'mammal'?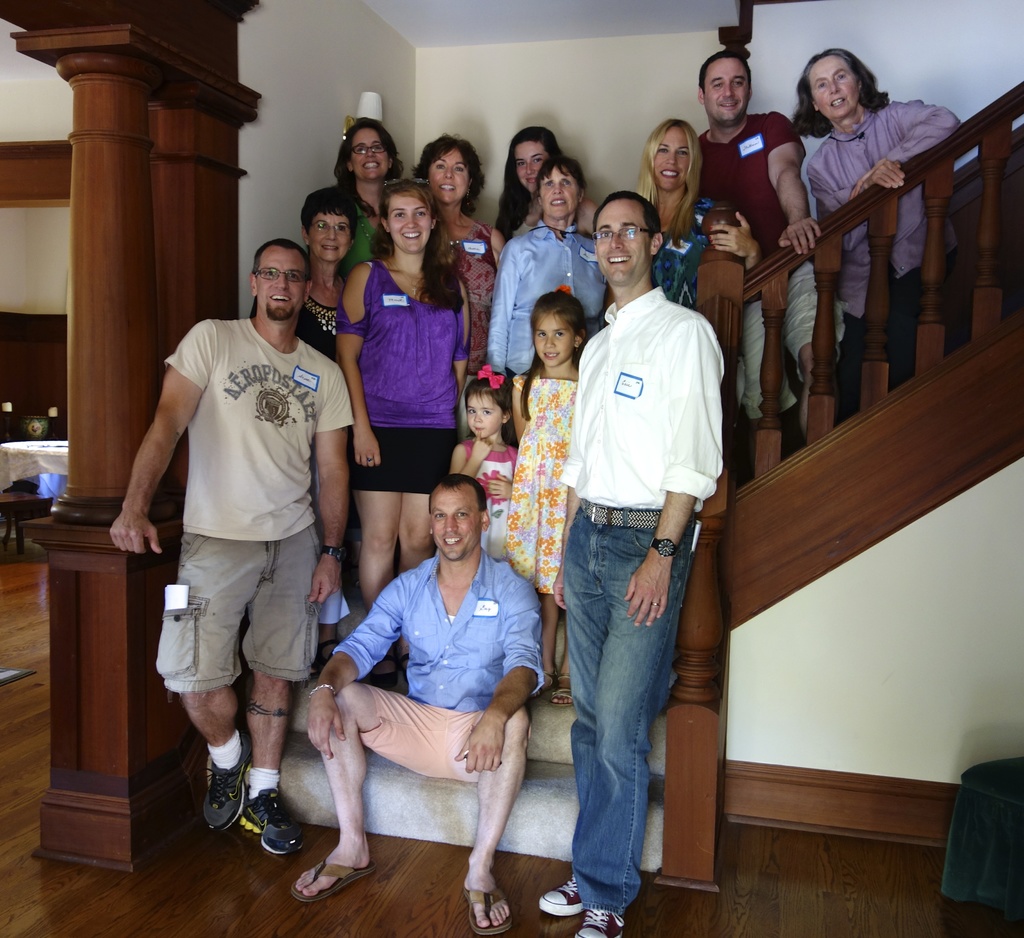
region(488, 122, 562, 238)
